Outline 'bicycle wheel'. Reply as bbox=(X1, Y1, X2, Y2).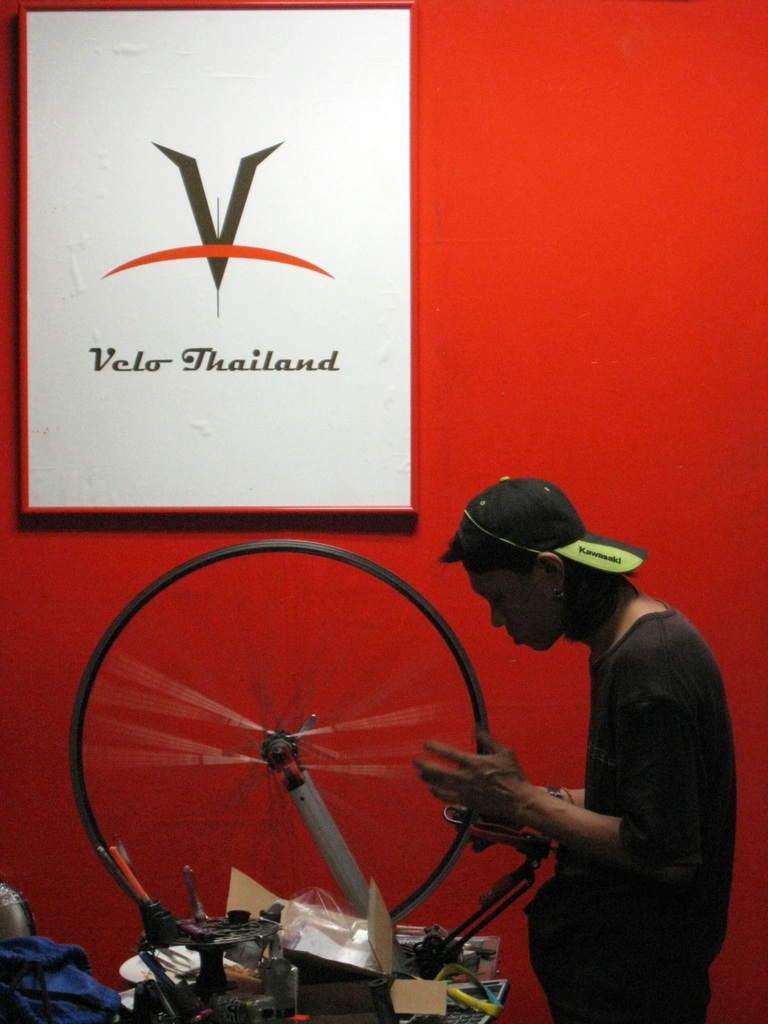
bbox=(67, 537, 486, 957).
